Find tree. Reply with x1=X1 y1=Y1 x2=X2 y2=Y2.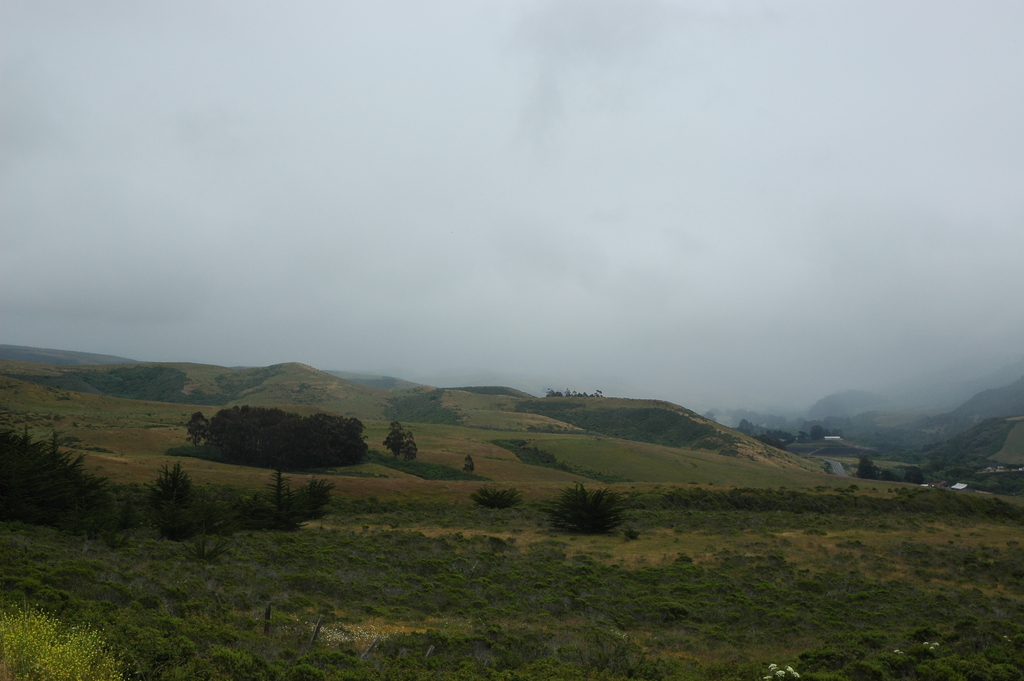
x1=0 y1=413 x2=127 y2=539.
